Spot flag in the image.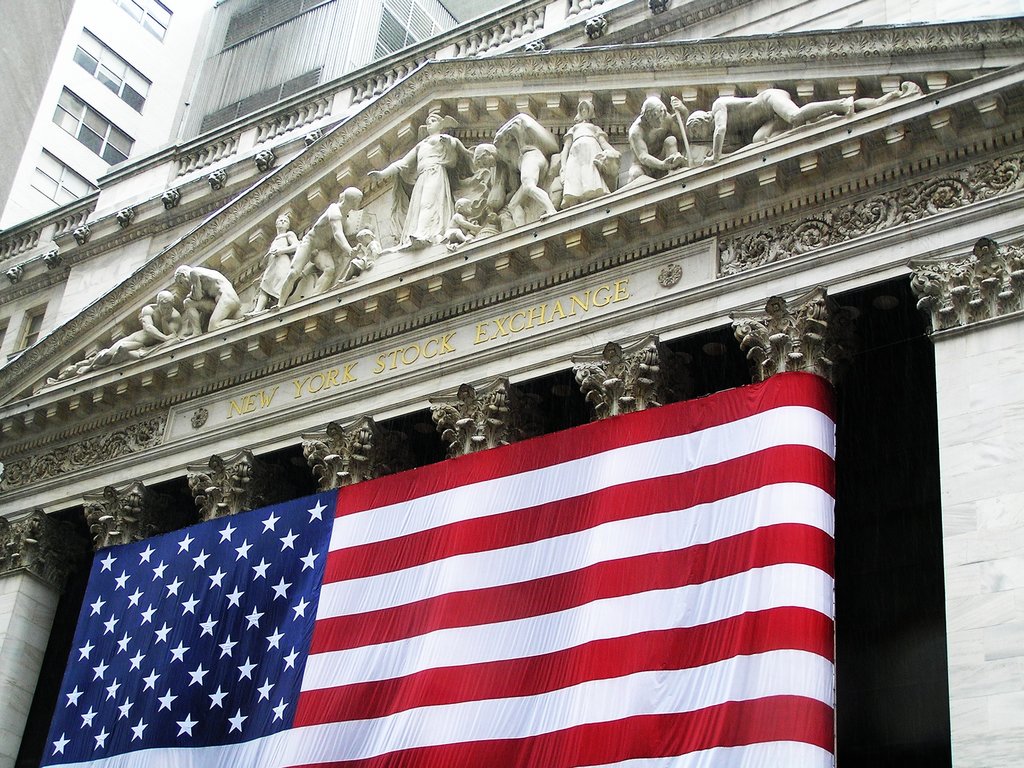
flag found at BBox(40, 375, 843, 767).
